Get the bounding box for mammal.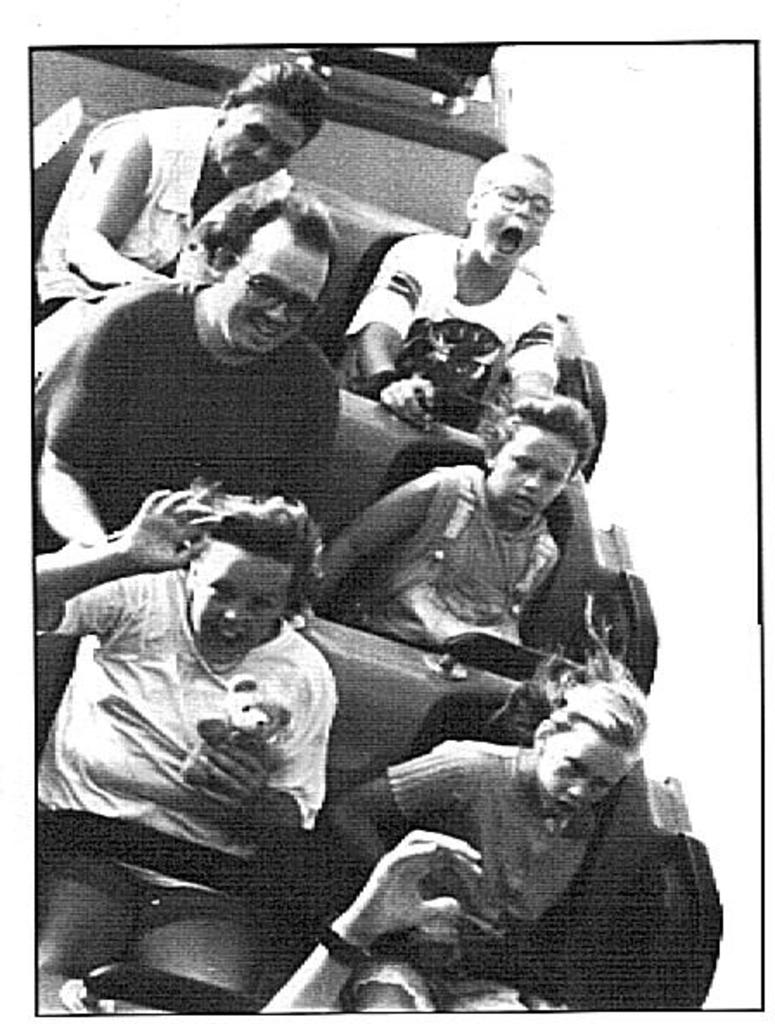
detection(28, 197, 344, 536).
